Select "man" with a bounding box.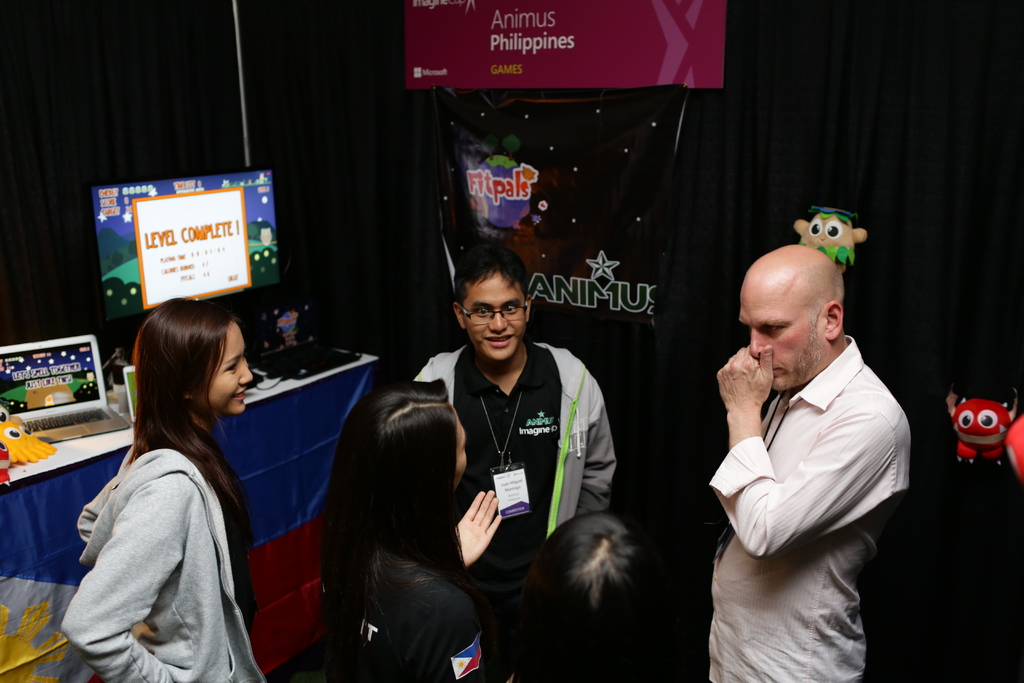
(704, 243, 914, 682).
